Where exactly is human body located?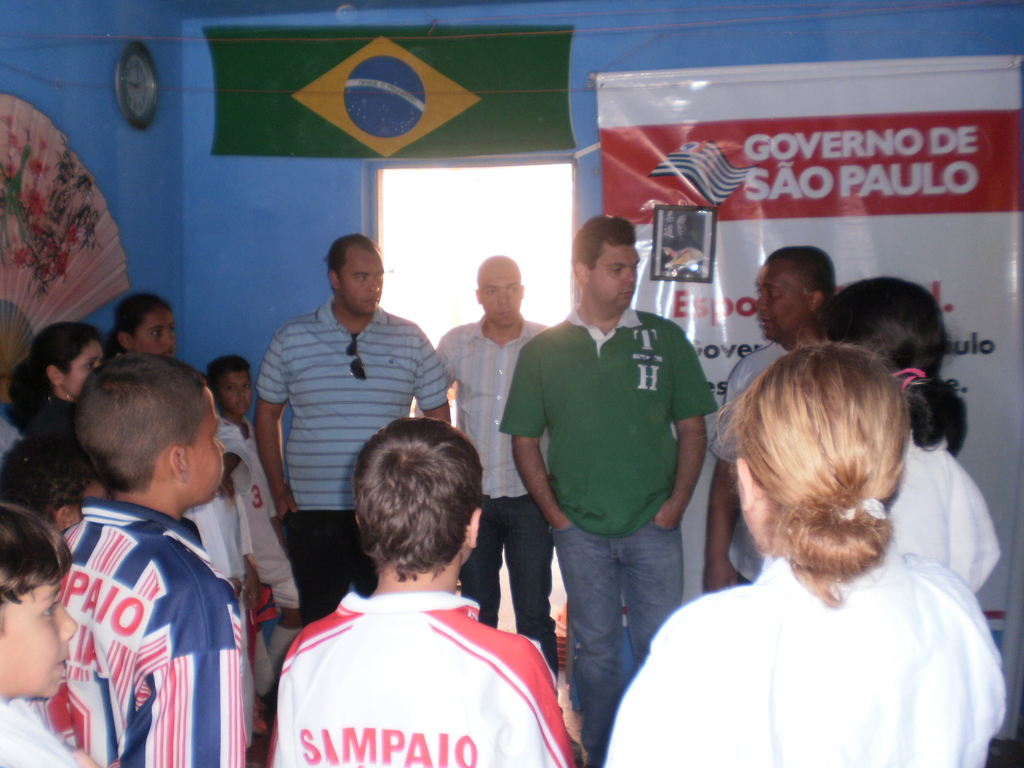
Its bounding box is crop(252, 438, 566, 767).
